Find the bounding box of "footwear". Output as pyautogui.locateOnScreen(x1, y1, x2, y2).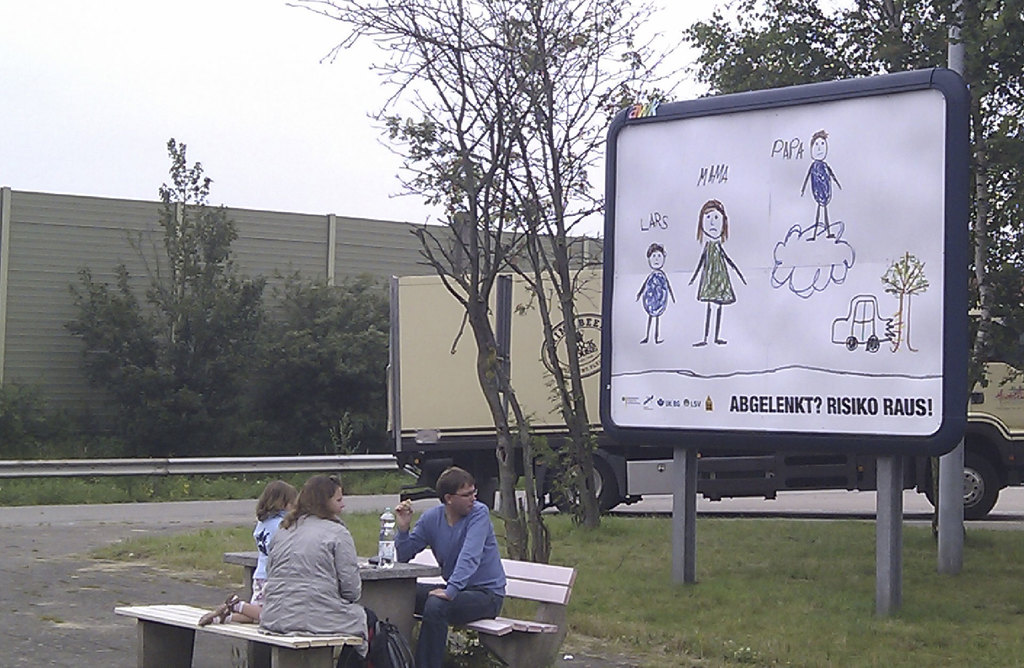
pyautogui.locateOnScreen(198, 591, 243, 625).
